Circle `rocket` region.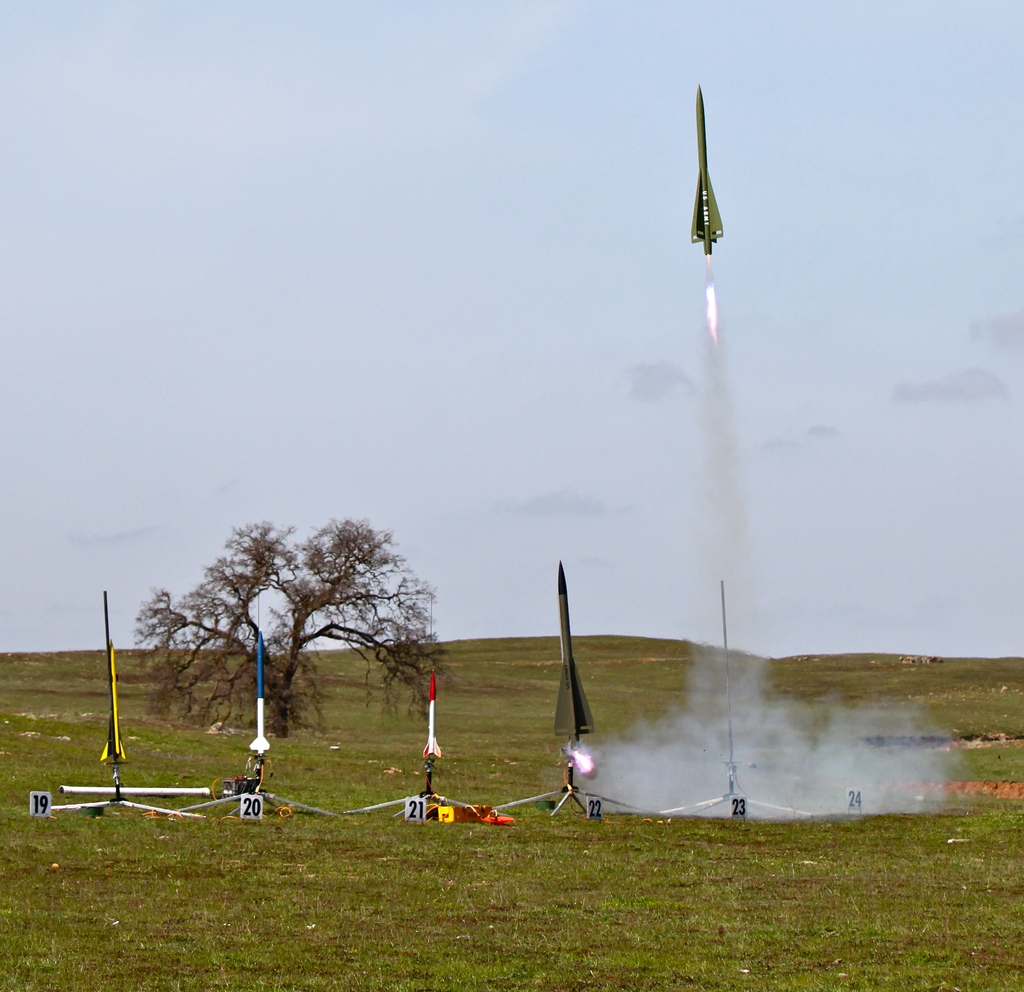
Region: crop(251, 635, 269, 756).
